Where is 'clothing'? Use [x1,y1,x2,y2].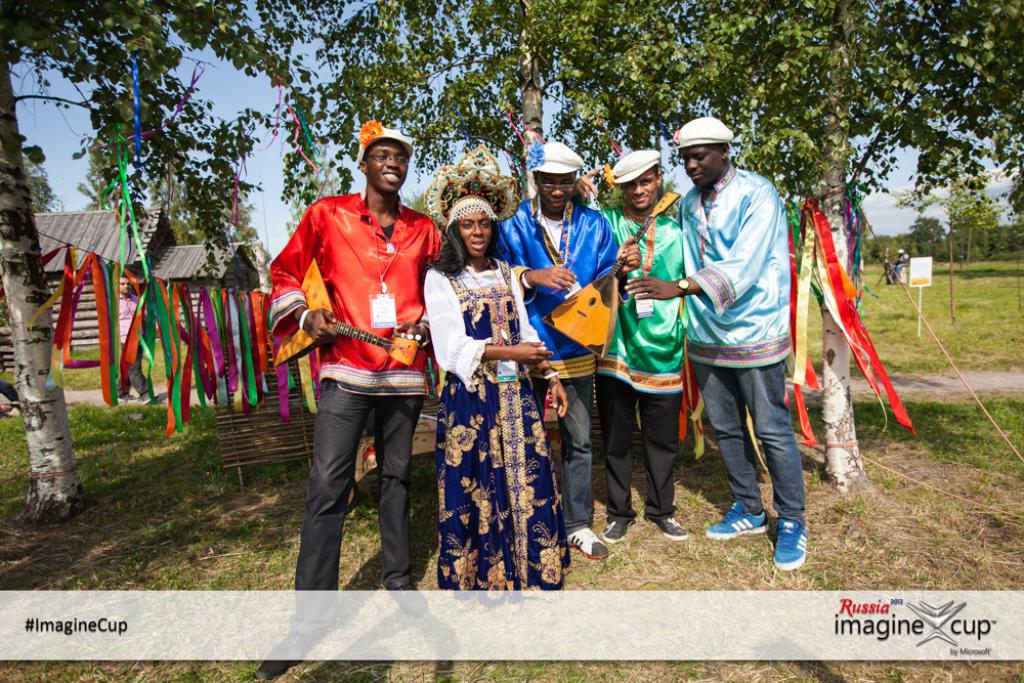
[499,195,631,535].
